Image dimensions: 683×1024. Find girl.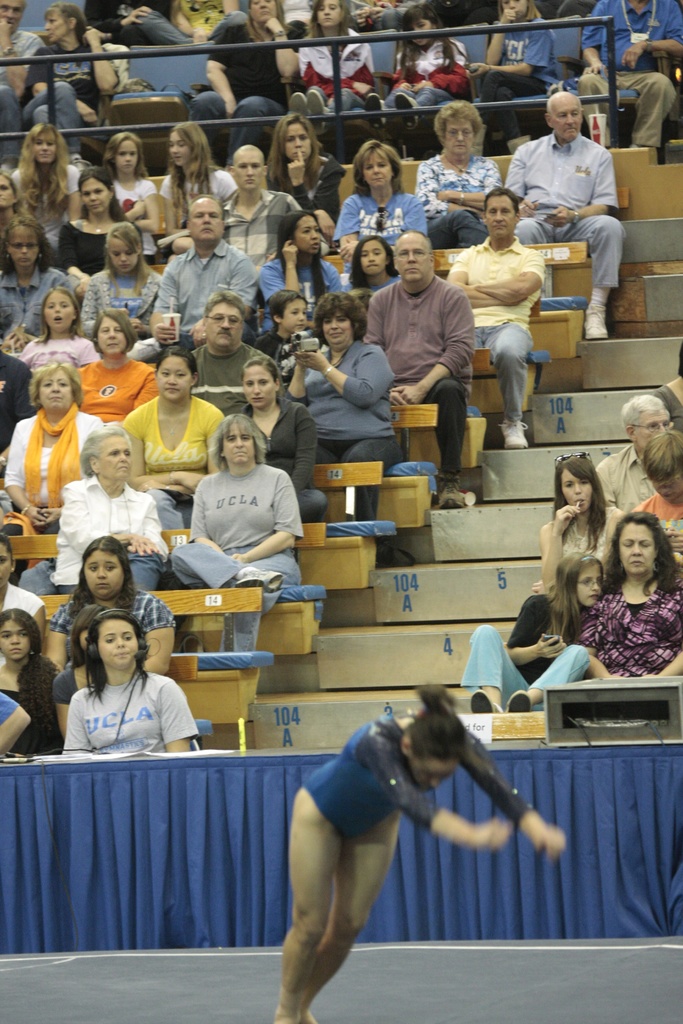
bbox(465, 0, 562, 141).
